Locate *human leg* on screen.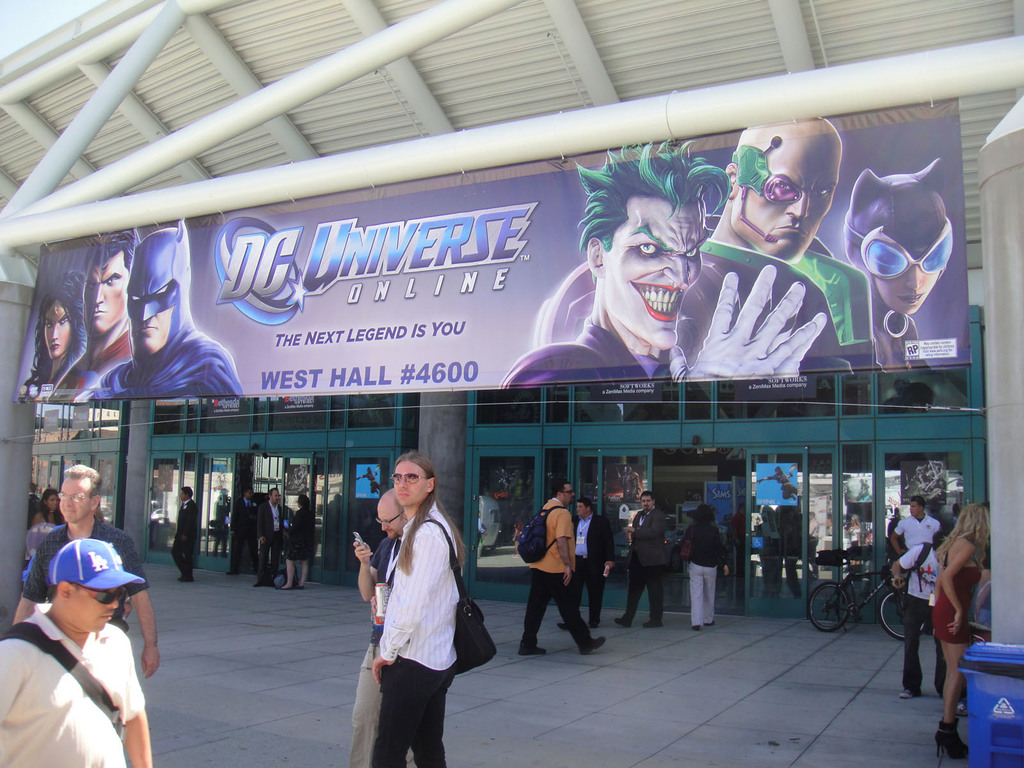
On screen at {"left": 896, "top": 580, "right": 927, "bottom": 699}.
